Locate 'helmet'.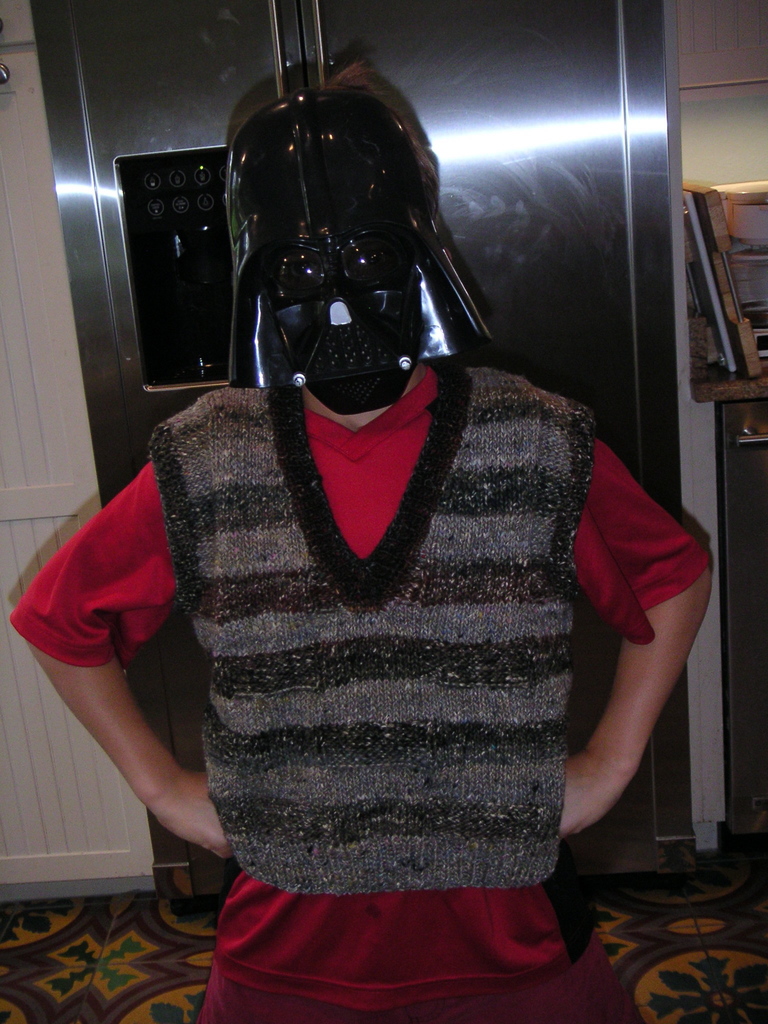
Bounding box: 215:70:477:458.
